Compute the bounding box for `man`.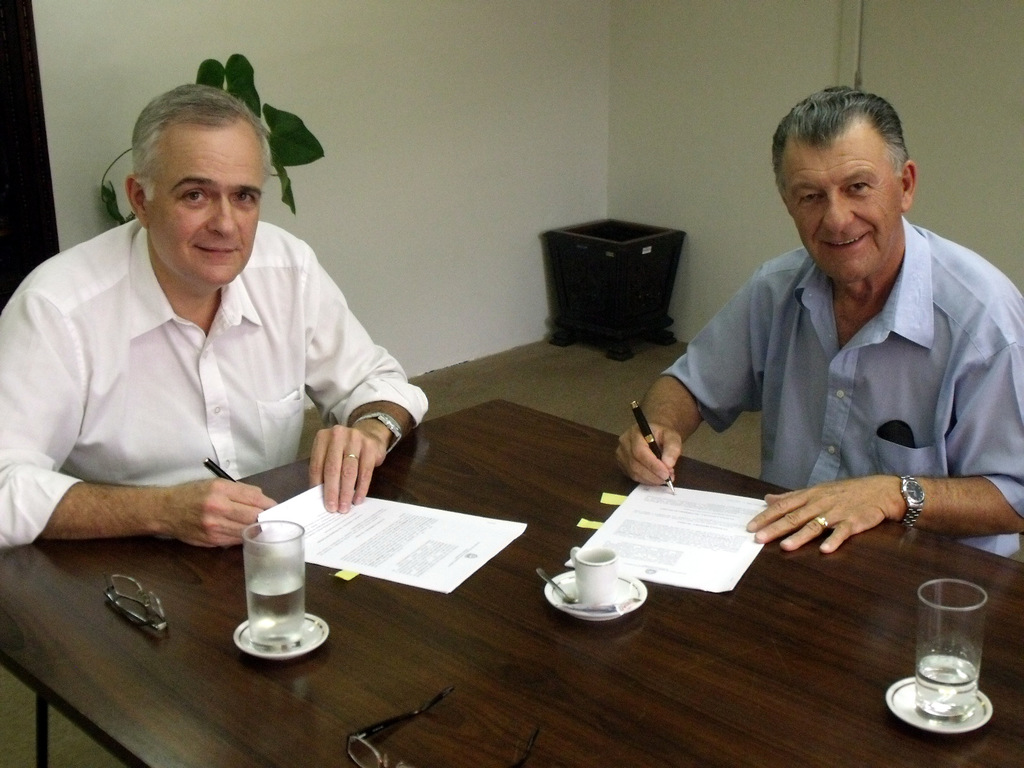
609/84/1023/561.
